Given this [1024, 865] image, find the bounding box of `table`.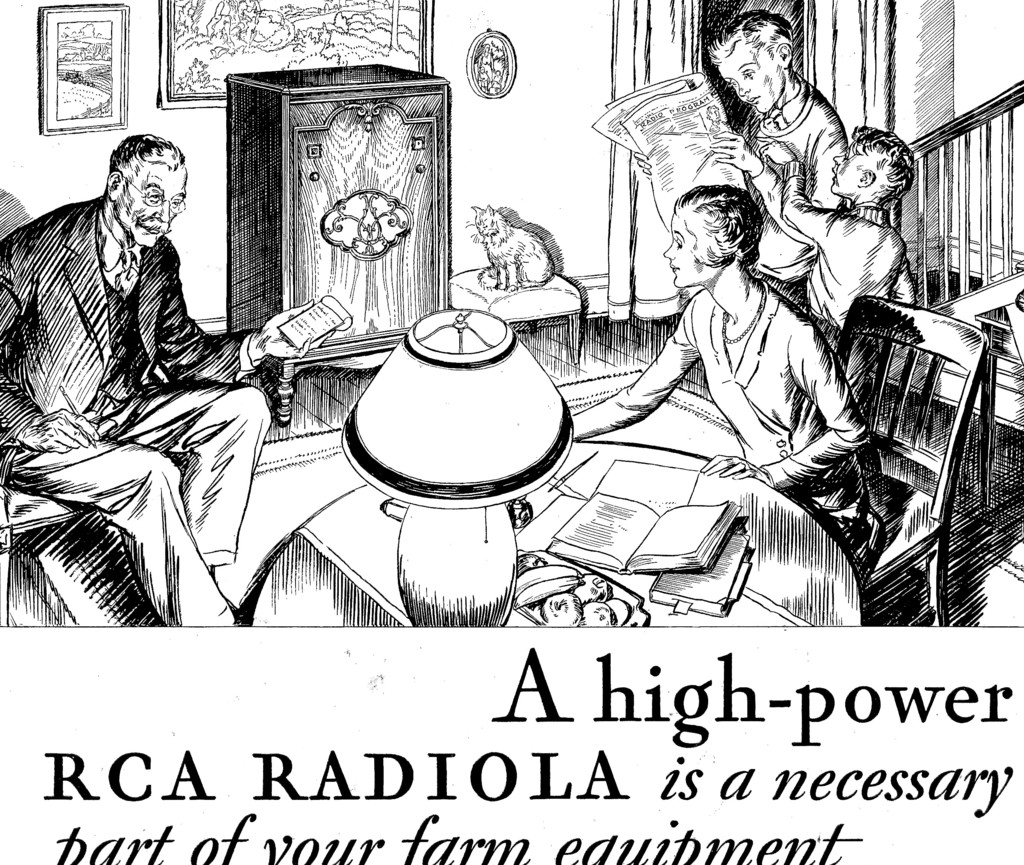
l=238, t=429, r=866, b=628.
